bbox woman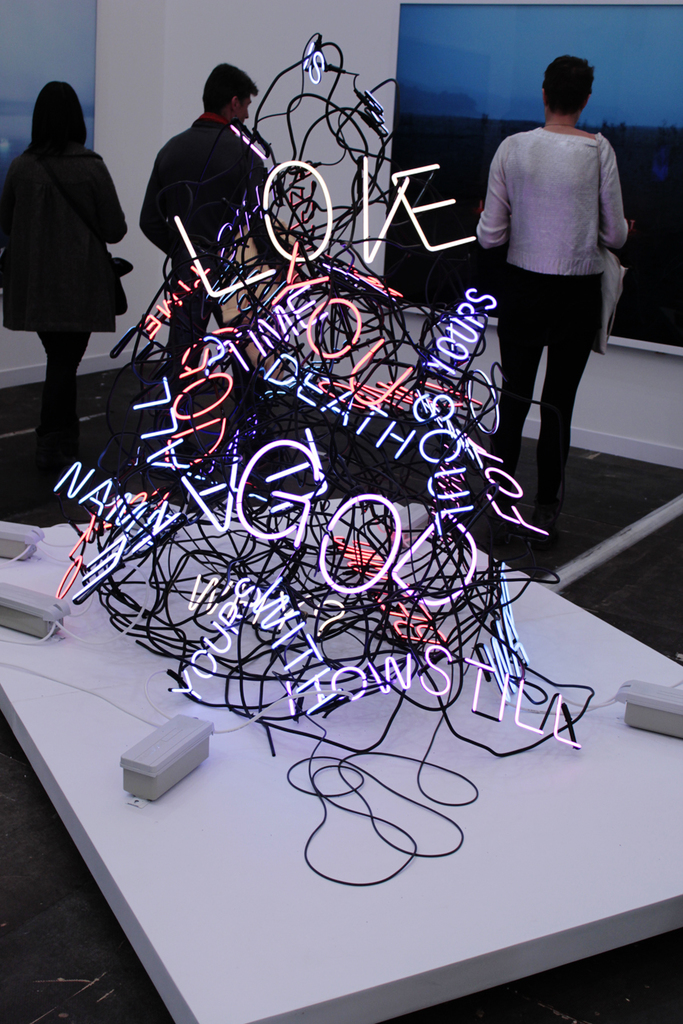
x1=0, y1=87, x2=119, y2=485
